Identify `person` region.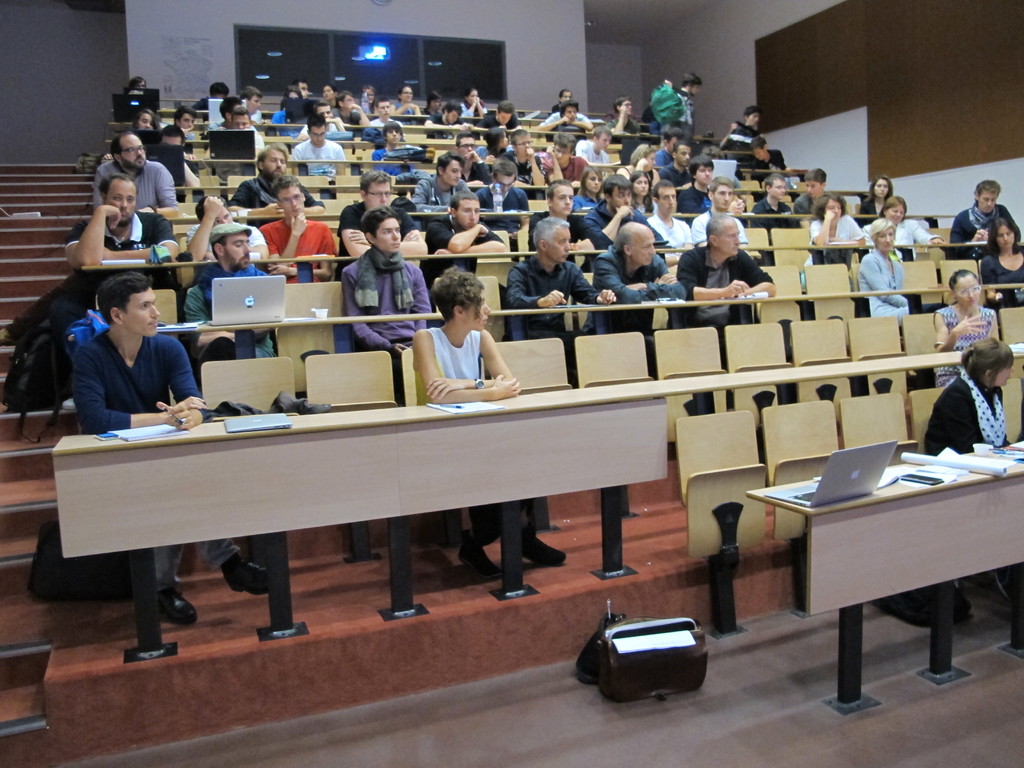
Region: locate(230, 141, 327, 209).
